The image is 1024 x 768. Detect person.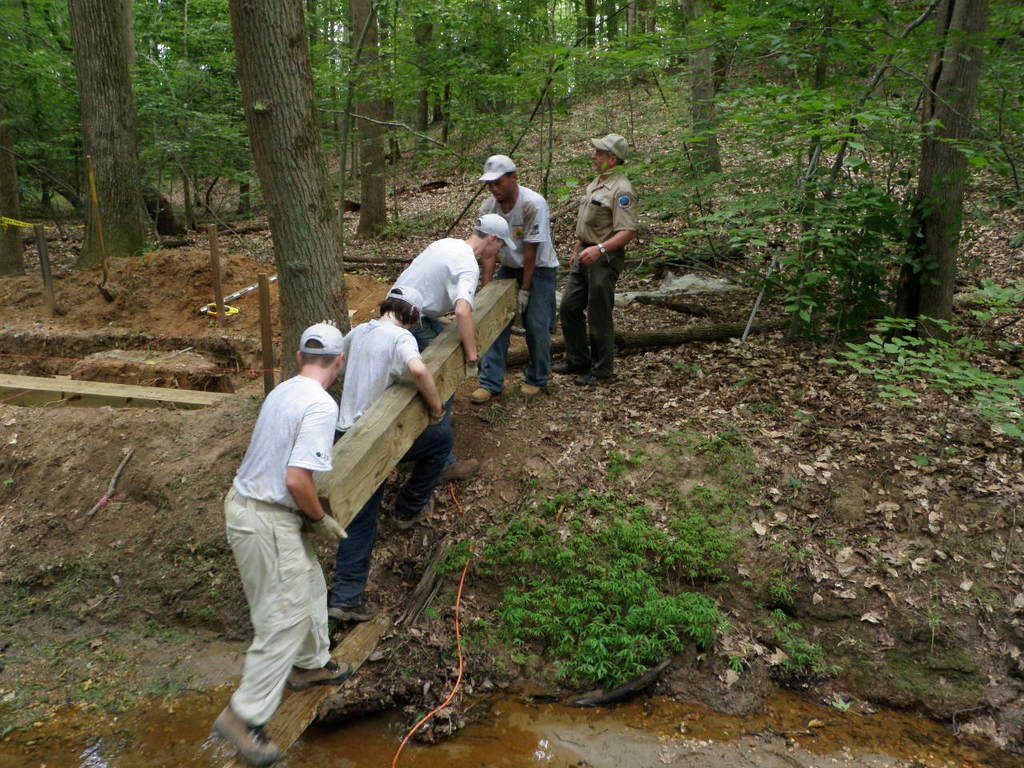
Detection: (562, 127, 638, 362).
